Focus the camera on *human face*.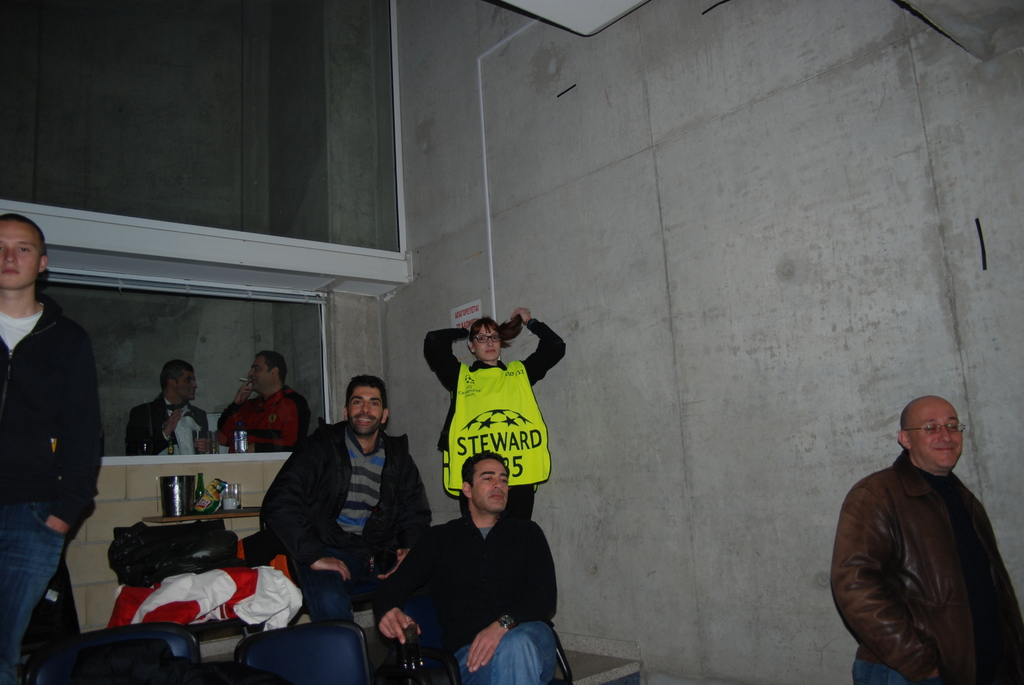
Focus region: detection(476, 327, 500, 359).
